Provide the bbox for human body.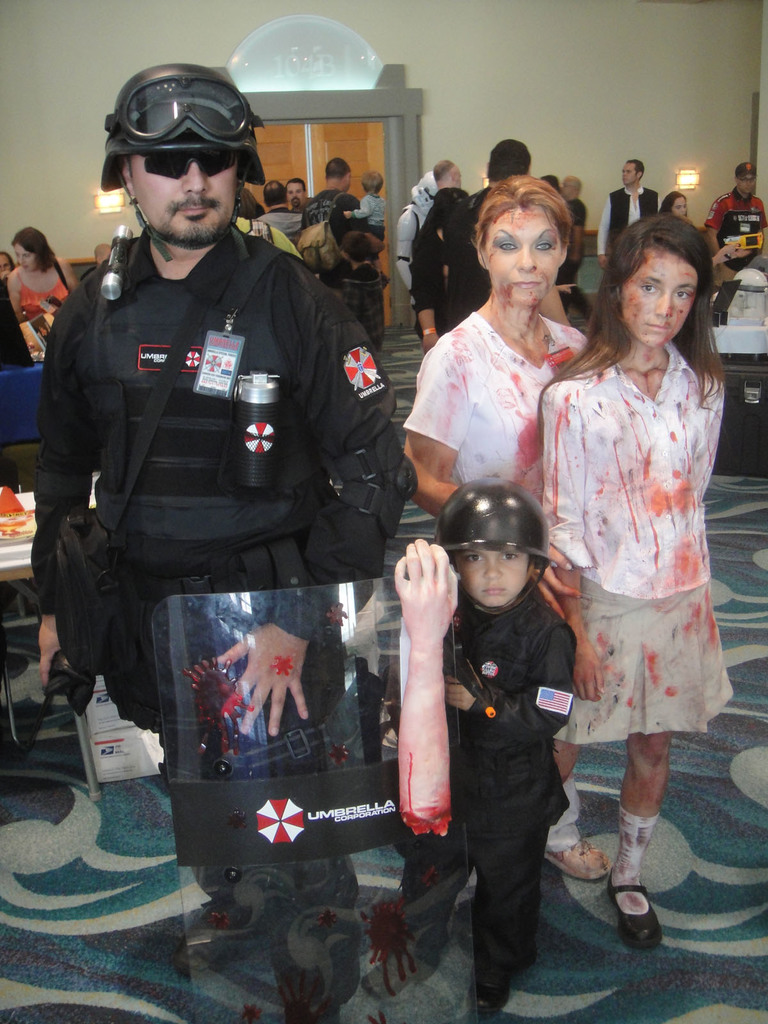
660:189:689:217.
